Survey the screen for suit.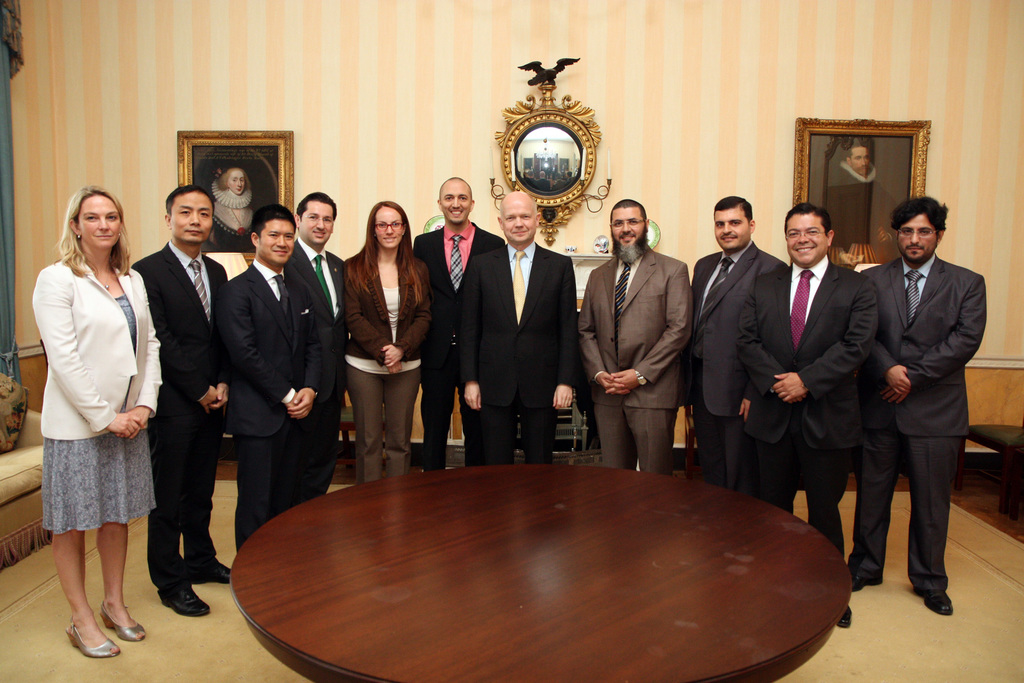
Survey found: {"left": 223, "top": 259, "right": 326, "bottom": 550}.
